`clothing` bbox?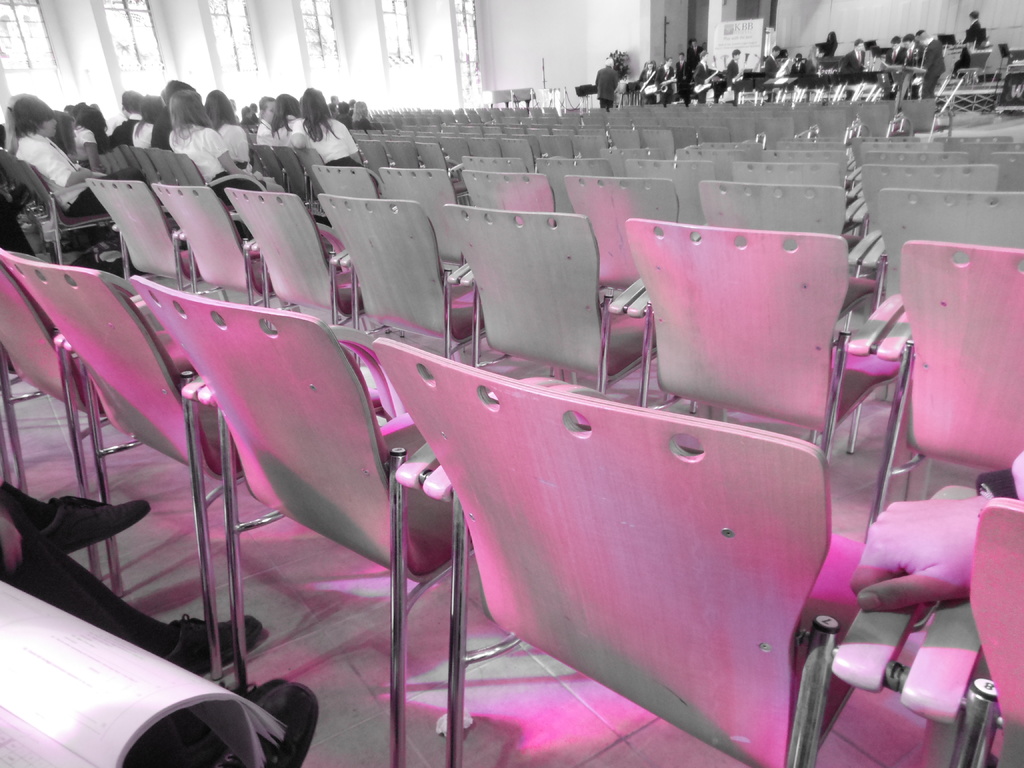
box(16, 130, 88, 209)
